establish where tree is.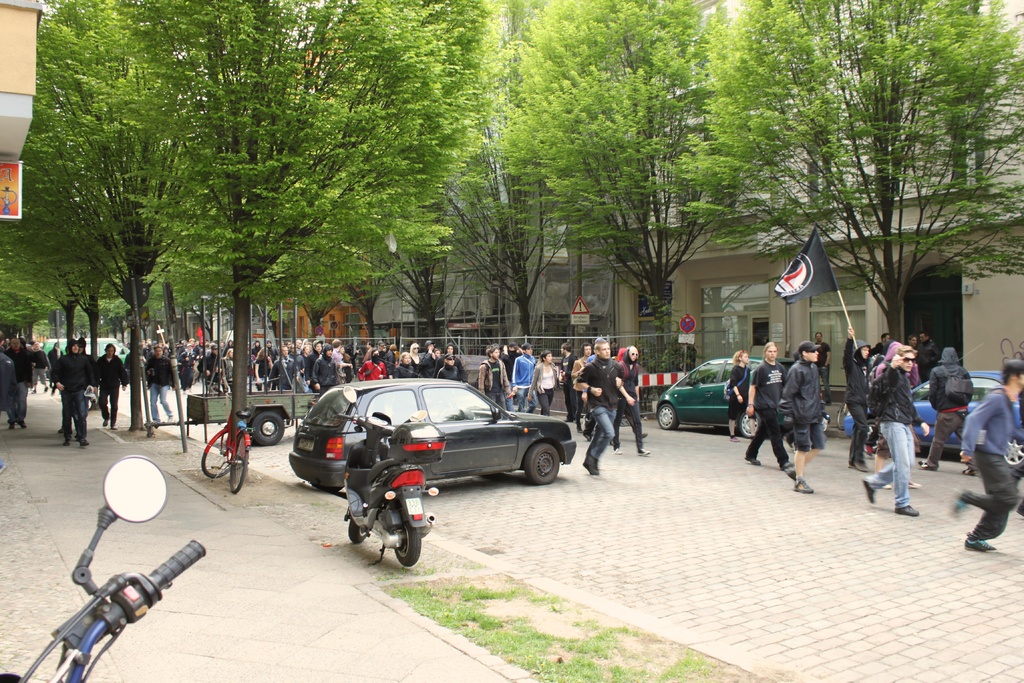
Established at {"x1": 118, "y1": 0, "x2": 406, "y2": 456}.
